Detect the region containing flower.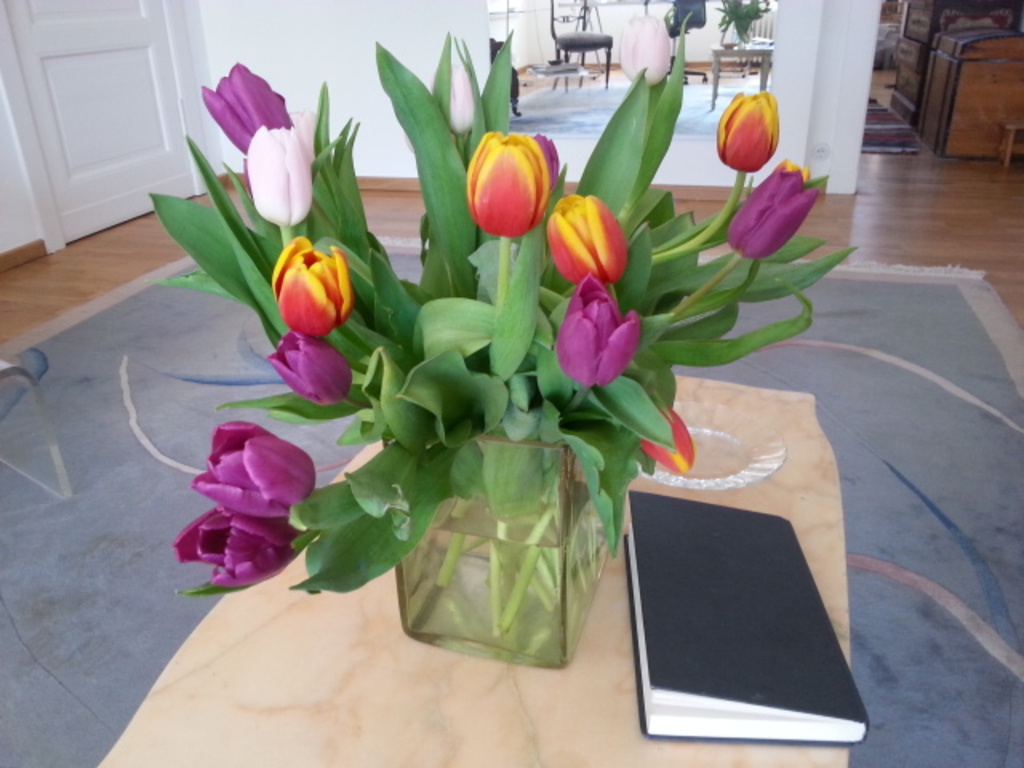
crop(469, 128, 547, 243).
